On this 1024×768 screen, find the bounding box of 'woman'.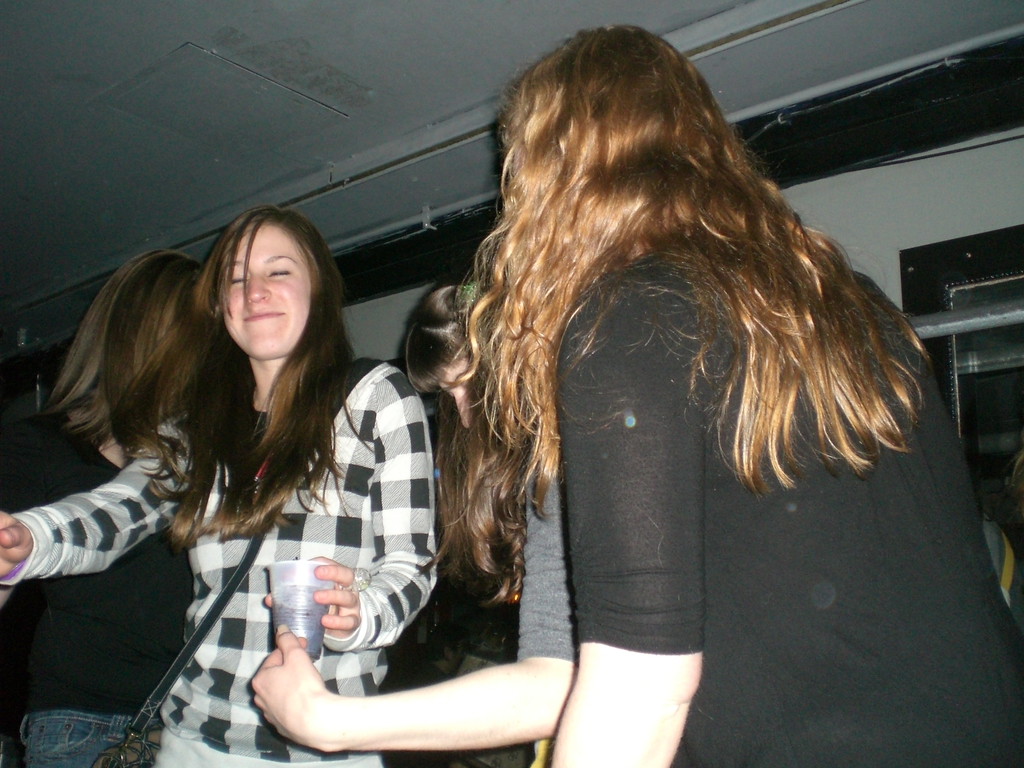
Bounding box: [0, 247, 226, 767].
